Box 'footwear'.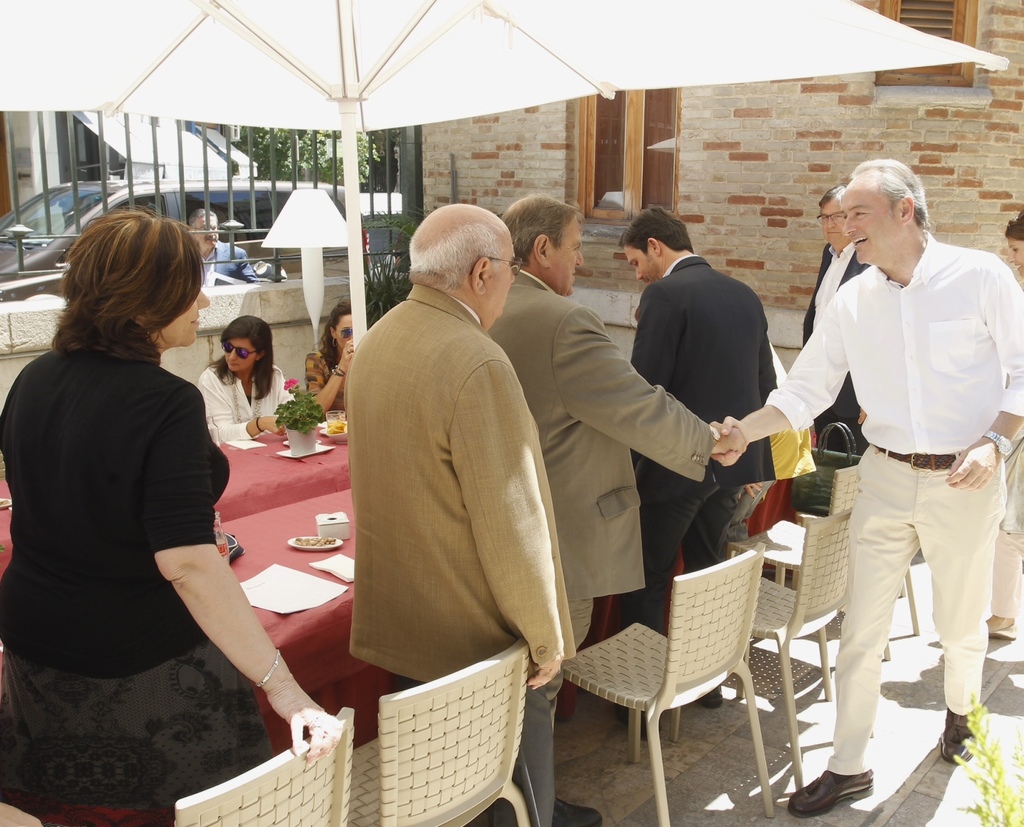
detection(790, 771, 873, 815).
